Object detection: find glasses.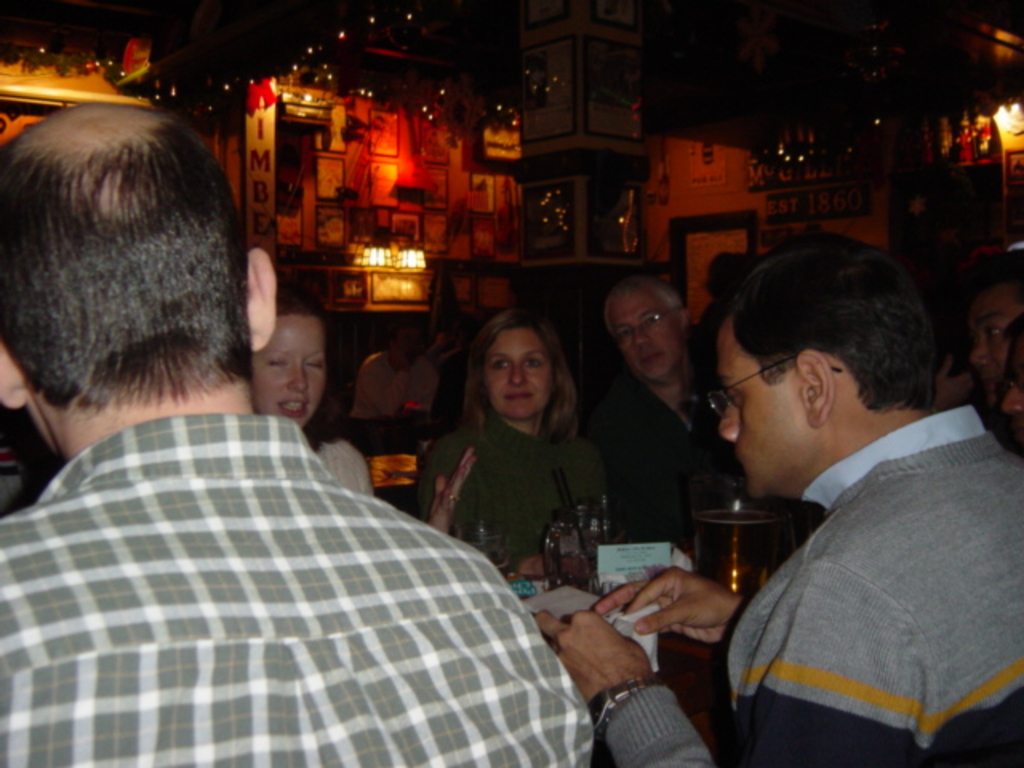
BBox(707, 354, 838, 421).
